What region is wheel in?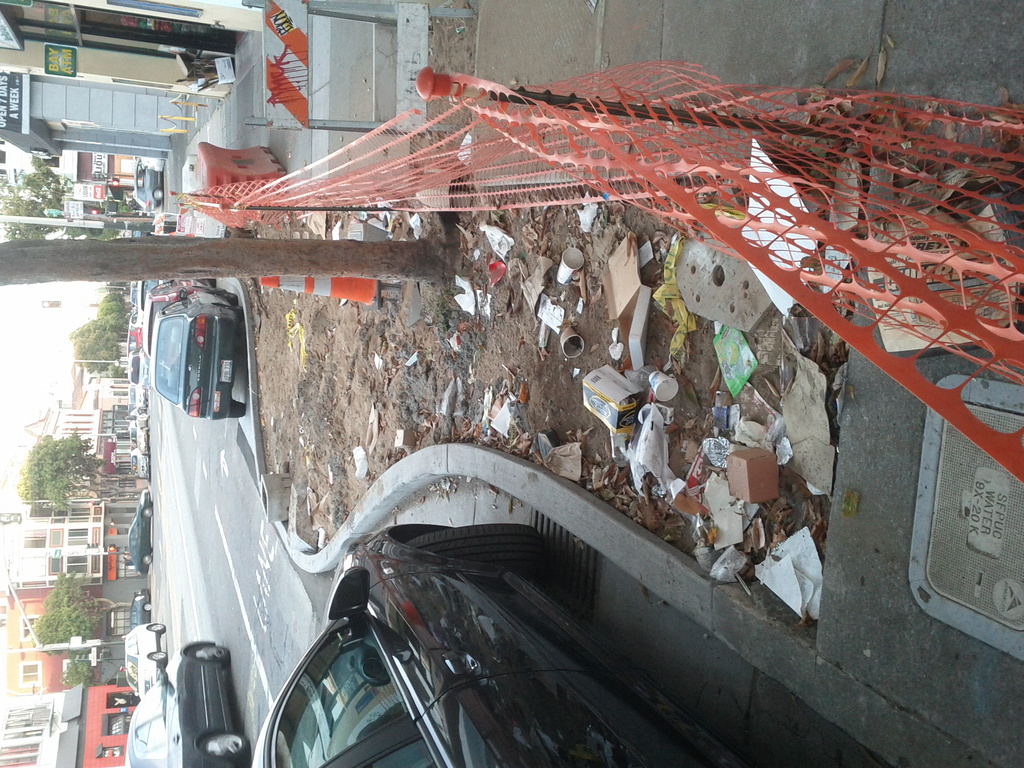
locate(187, 646, 232, 663).
